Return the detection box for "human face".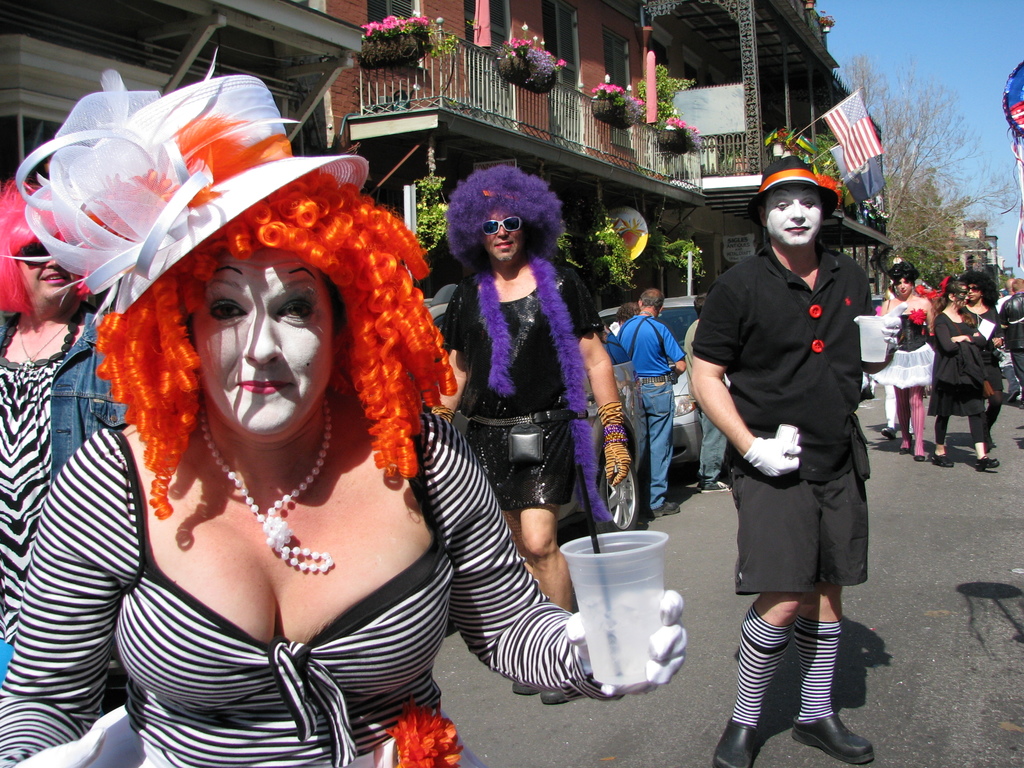
BBox(954, 281, 969, 305).
